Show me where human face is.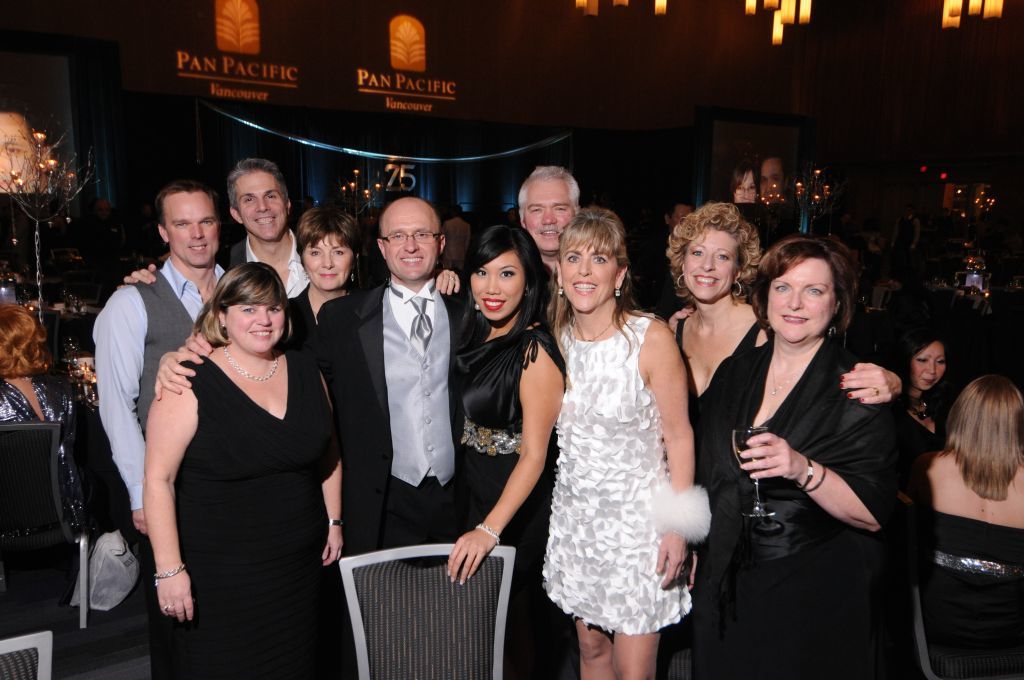
human face is at [170,200,220,274].
